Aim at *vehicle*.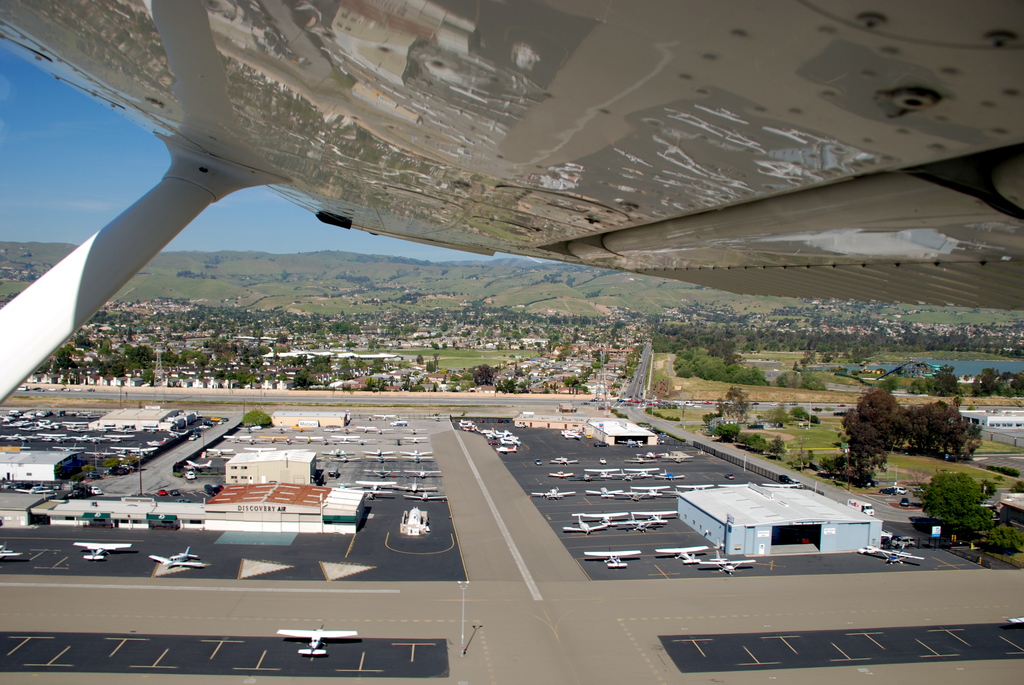
Aimed at (324,448,350,453).
